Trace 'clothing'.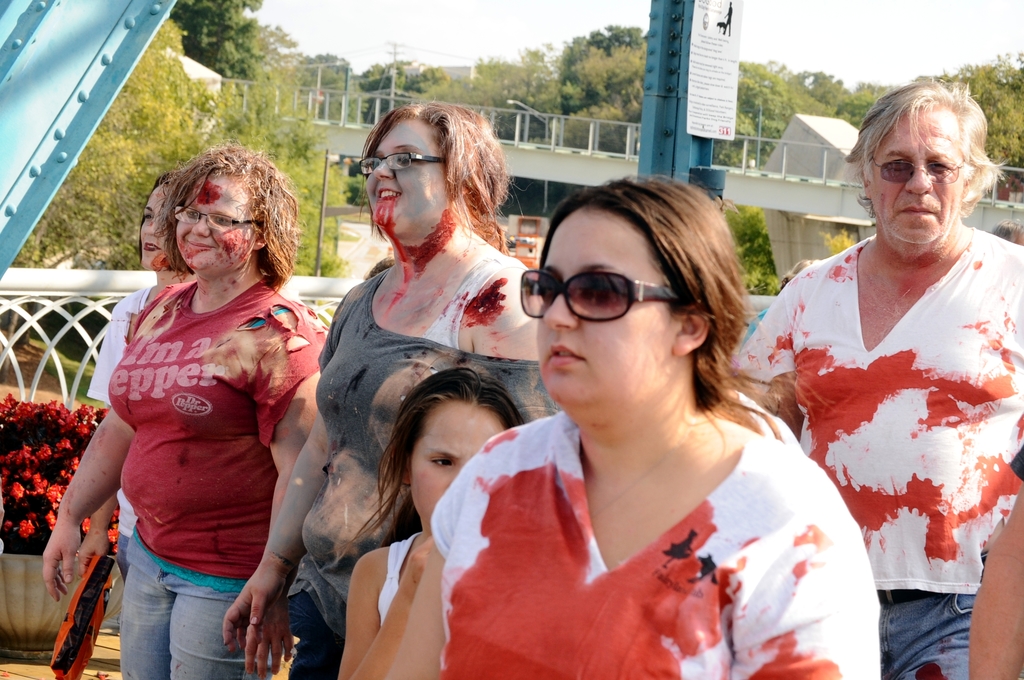
Traced to [left=84, top=283, right=152, bottom=582].
